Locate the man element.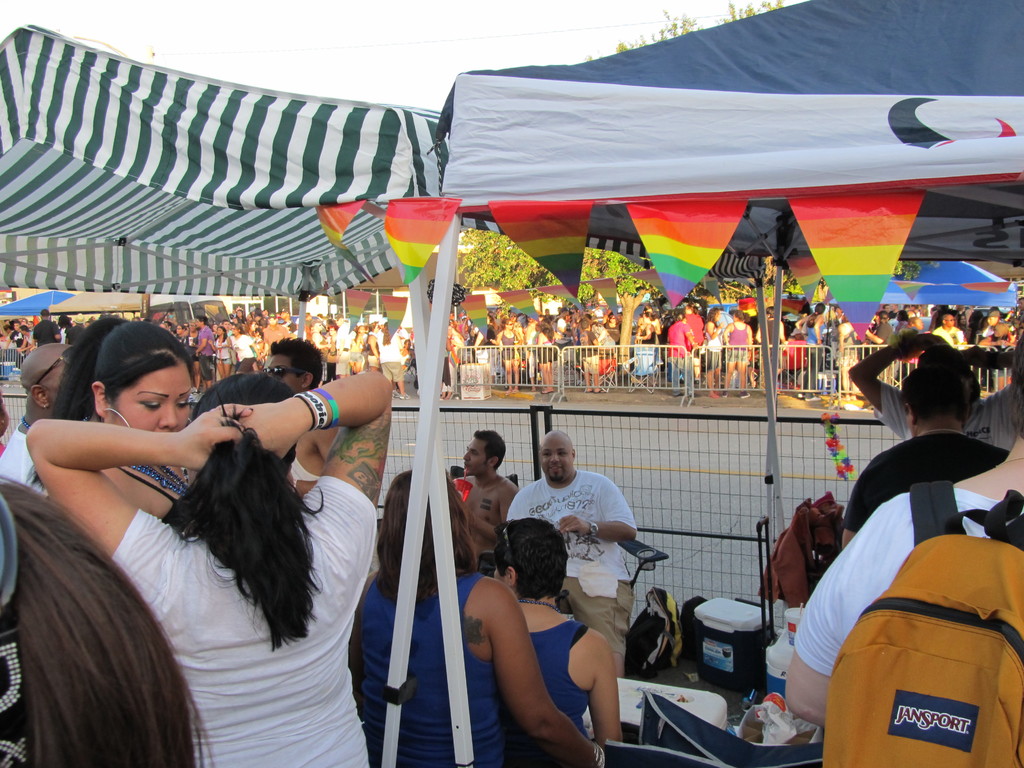
Element bbox: 351,323,366,346.
